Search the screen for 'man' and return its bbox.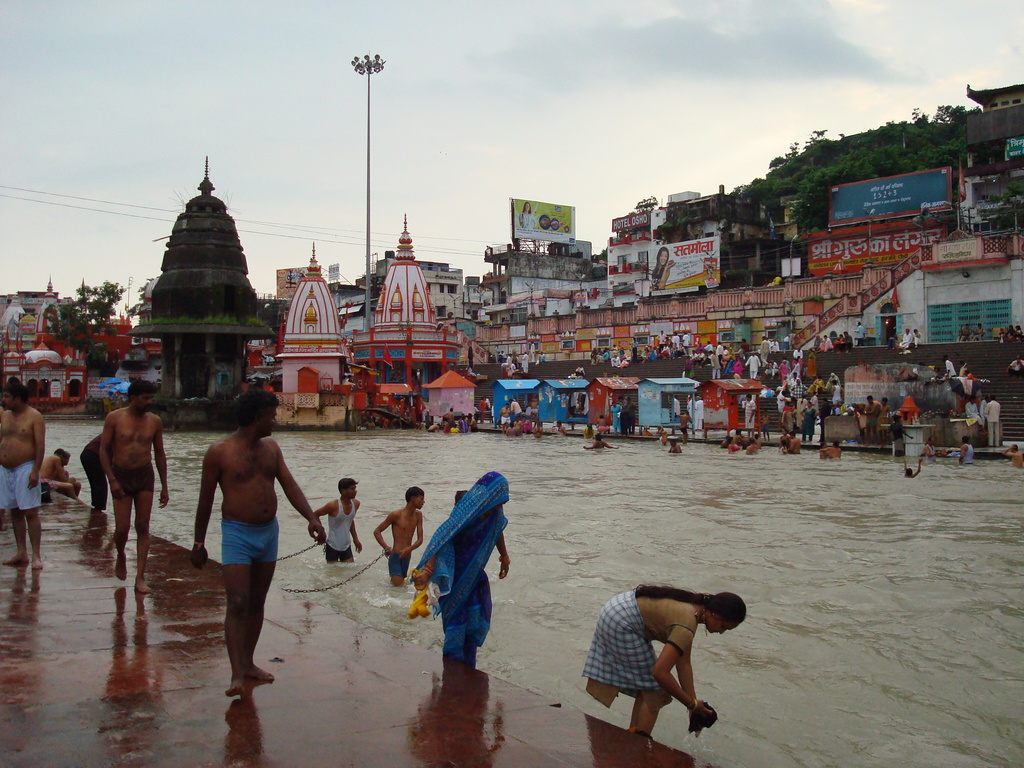
Found: [184, 383, 309, 697].
